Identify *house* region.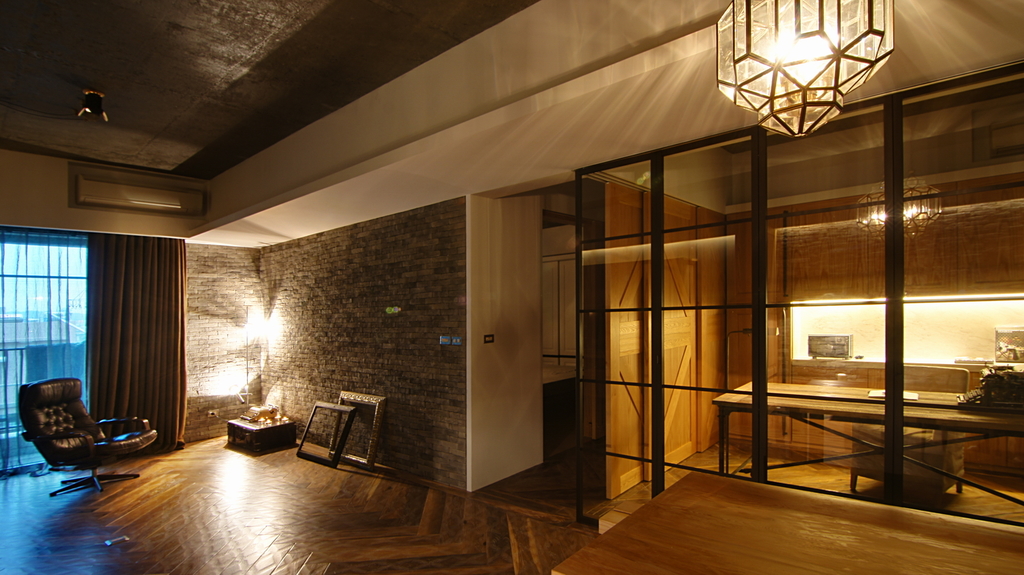
Region: bbox=(0, 6, 1023, 518).
